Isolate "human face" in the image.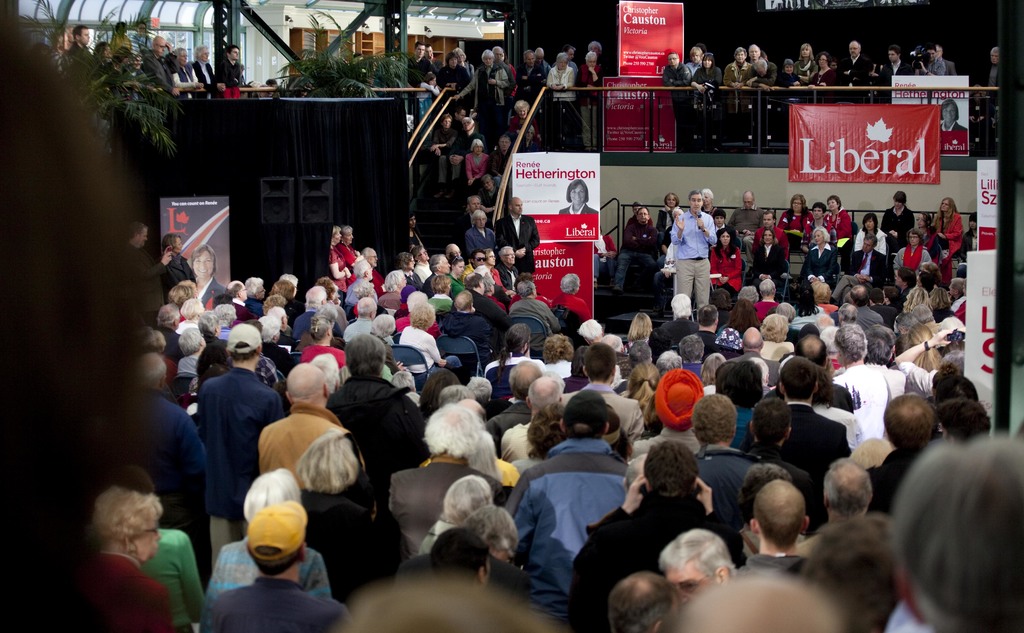
Isolated region: x1=417 y1=246 x2=429 y2=261.
